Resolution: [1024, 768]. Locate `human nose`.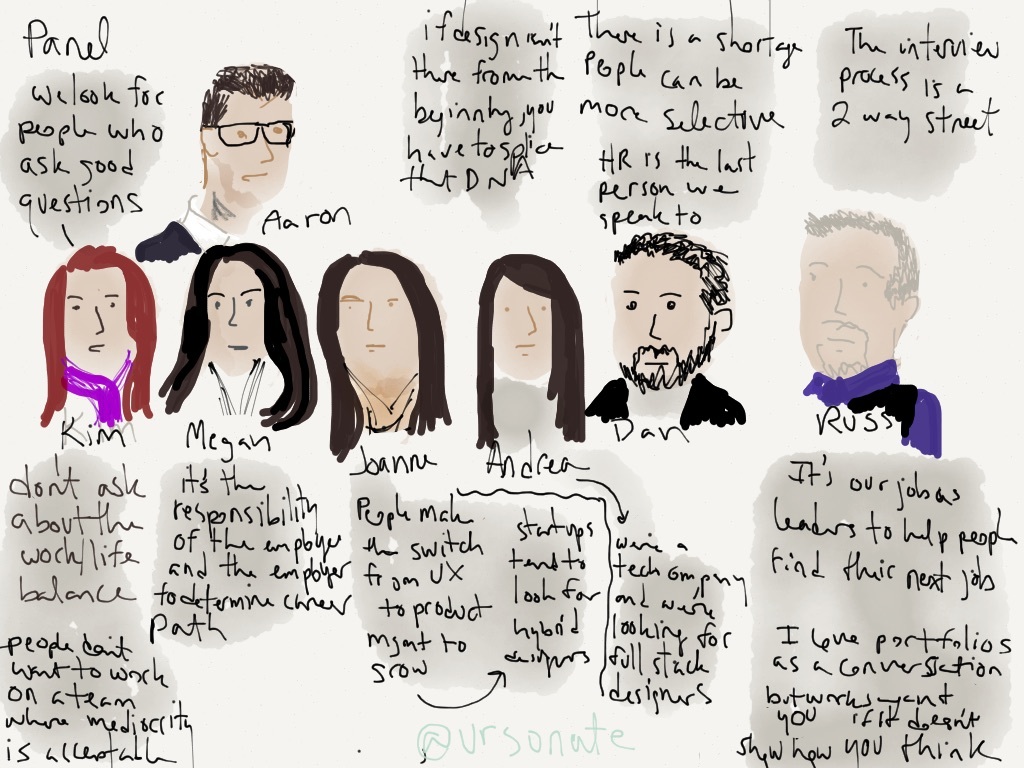
{"left": 361, "top": 299, "right": 369, "bottom": 326}.
